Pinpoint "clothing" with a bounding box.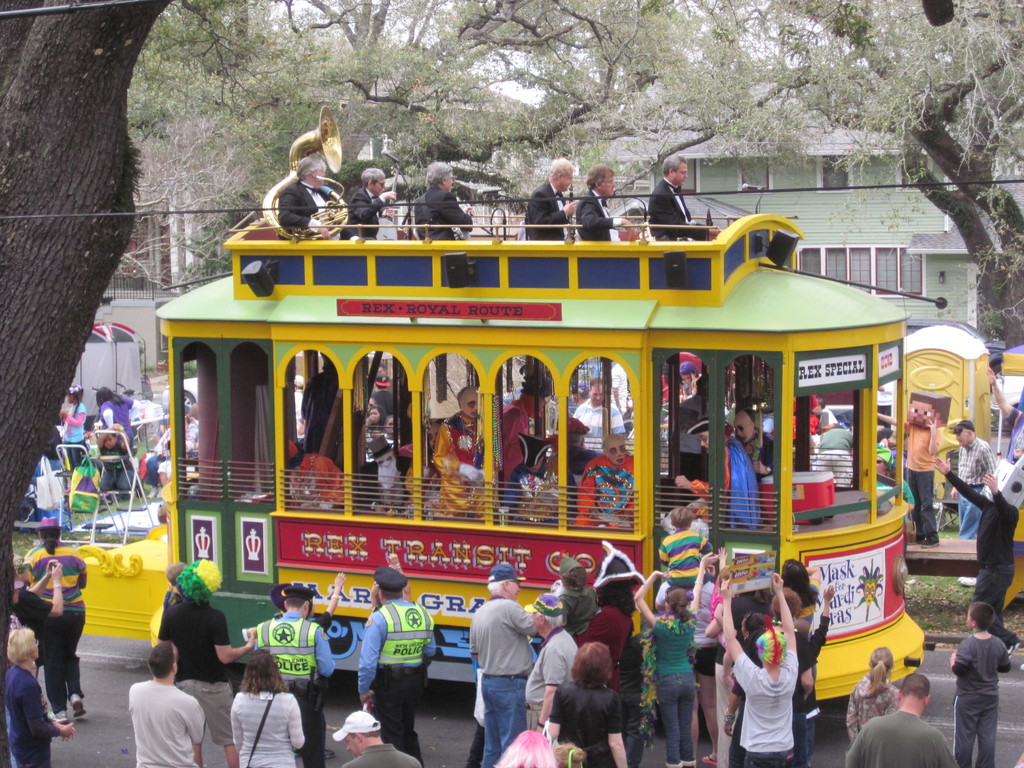
left=340, top=742, right=418, bottom=767.
